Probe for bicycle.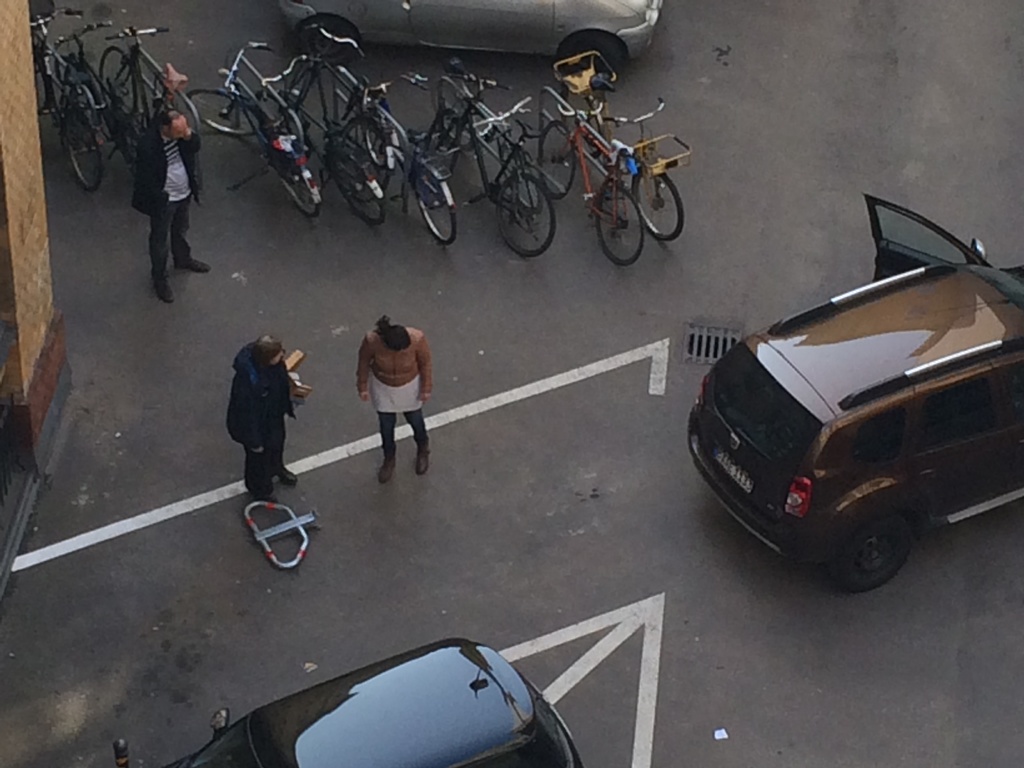
Probe result: bbox=[404, 55, 559, 256].
